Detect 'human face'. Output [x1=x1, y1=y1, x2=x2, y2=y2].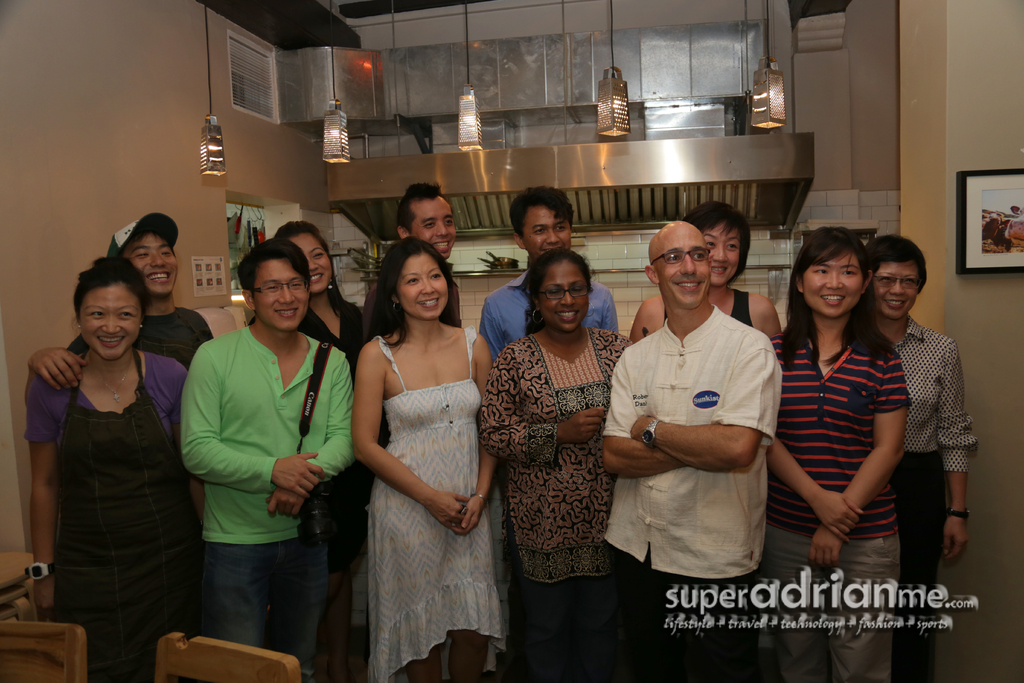
[x1=808, y1=252, x2=872, y2=313].
